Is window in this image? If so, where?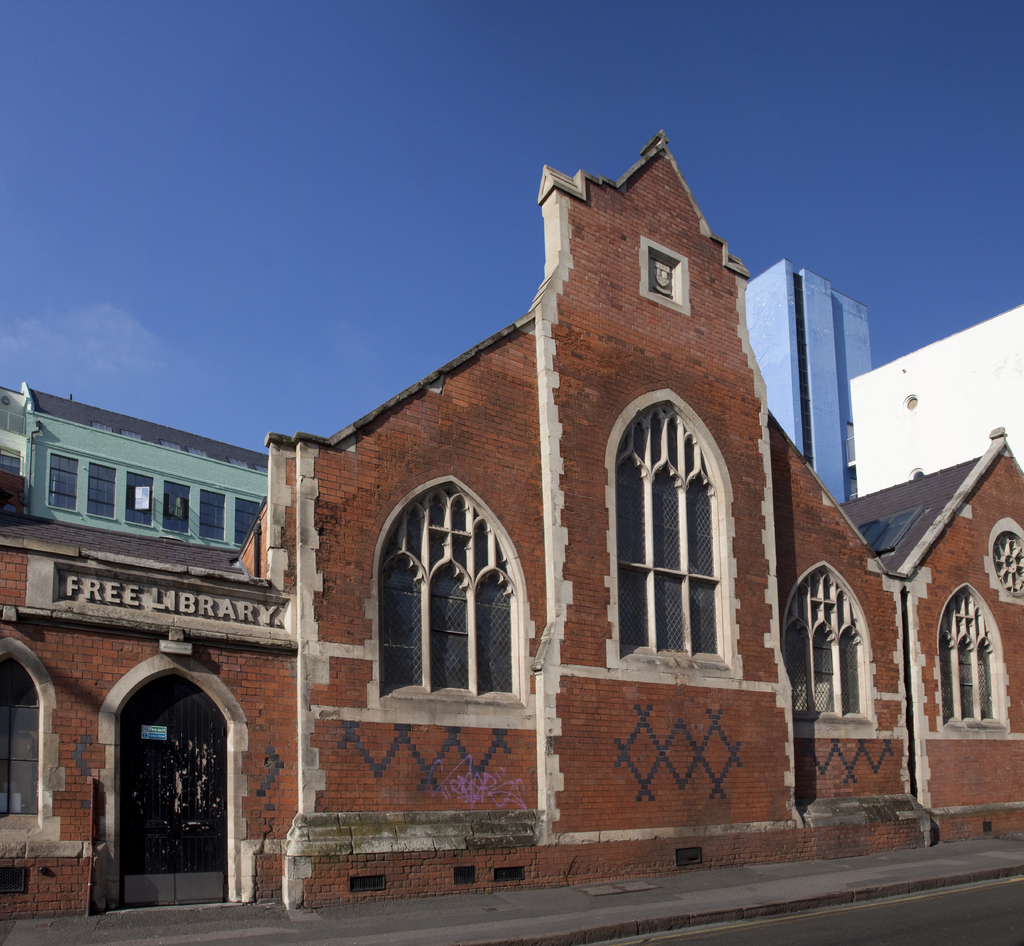
Yes, at <region>232, 496, 262, 550</region>.
